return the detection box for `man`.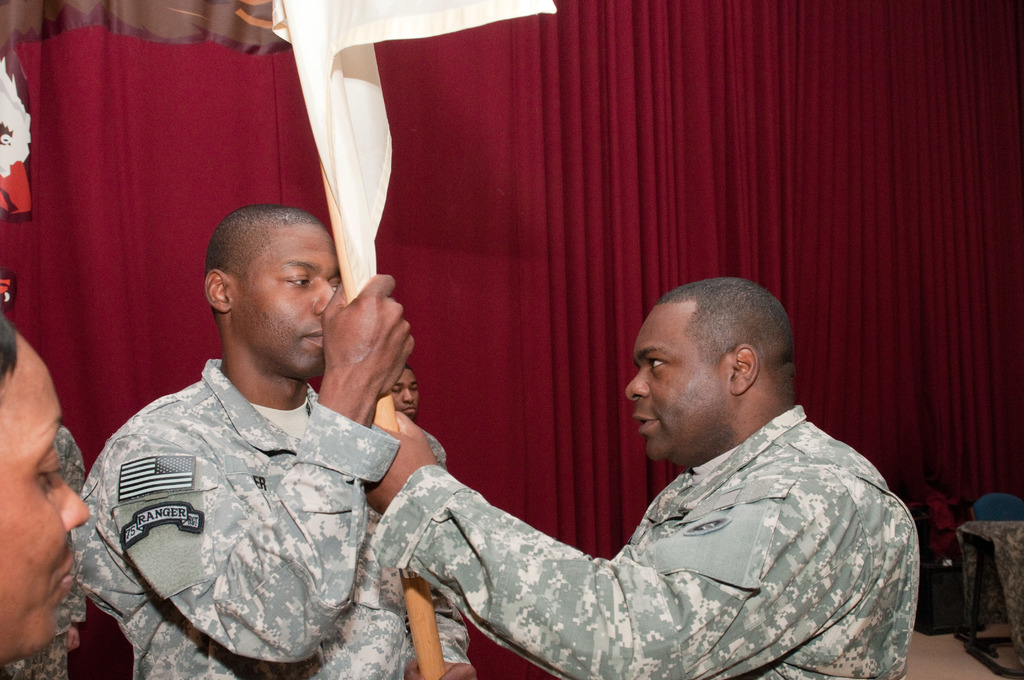
[365, 277, 924, 679].
